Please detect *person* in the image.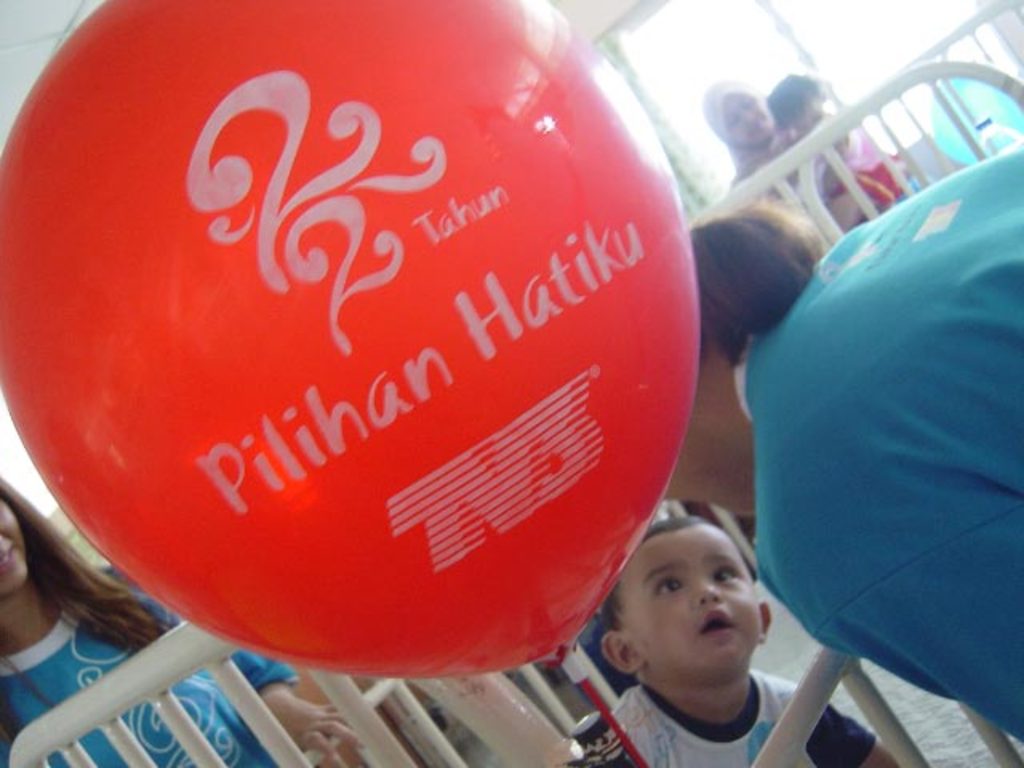
rect(0, 470, 368, 766).
